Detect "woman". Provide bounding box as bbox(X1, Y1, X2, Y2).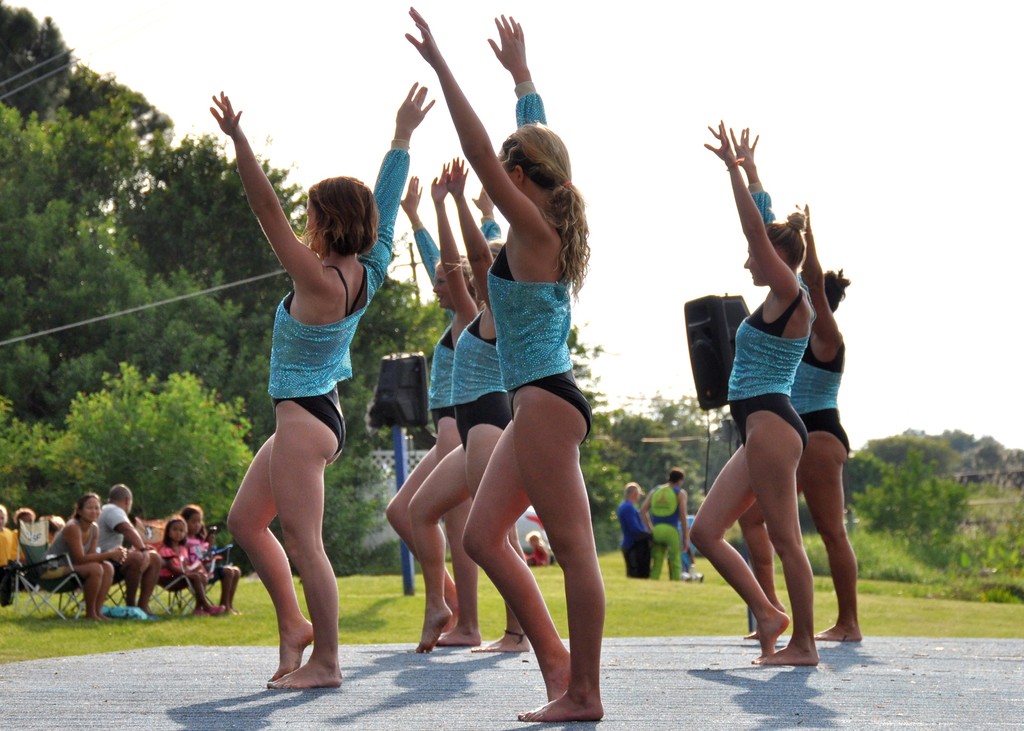
bbox(686, 122, 817, 666).
